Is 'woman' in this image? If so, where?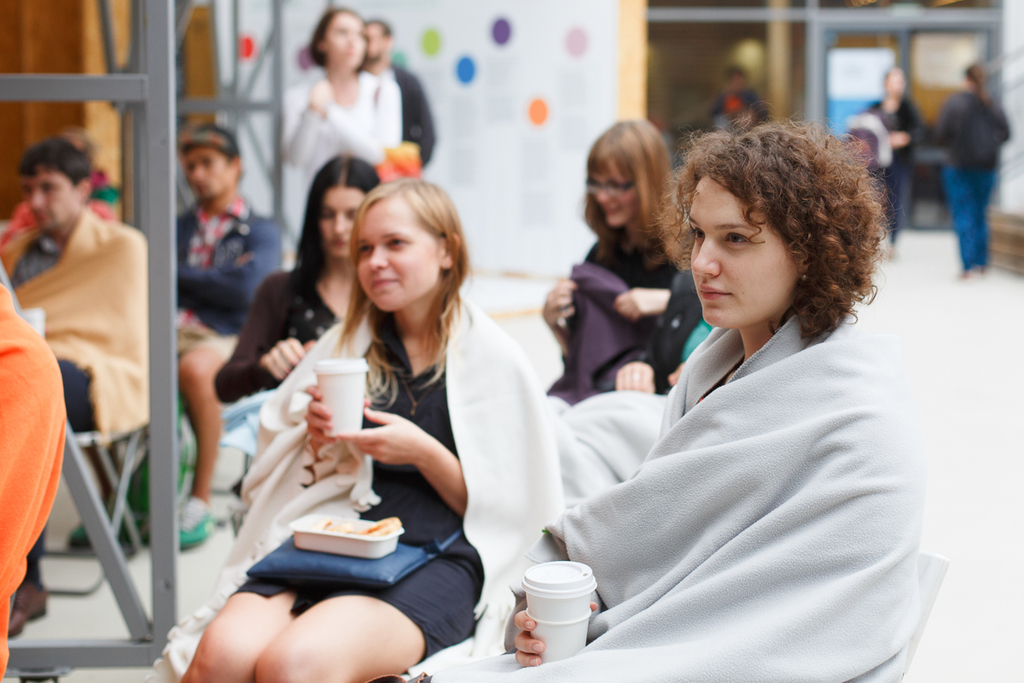
Yes, at {"x1": 224, "y1": 173, "x2": 544, "y2": 645}.
